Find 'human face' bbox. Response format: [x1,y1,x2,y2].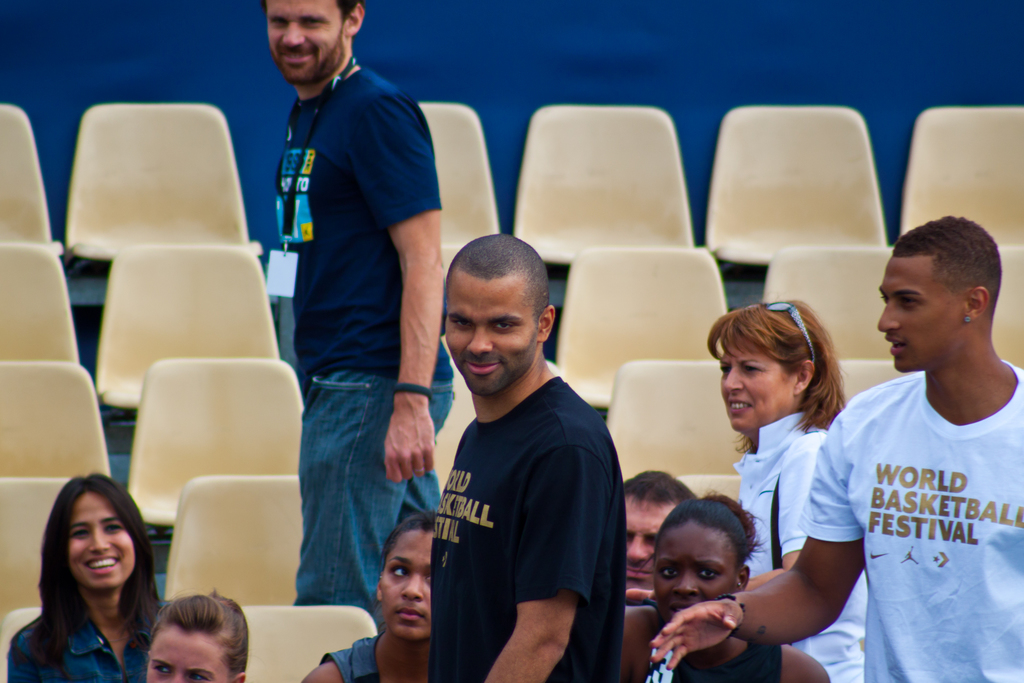
[721,344,796,432].
